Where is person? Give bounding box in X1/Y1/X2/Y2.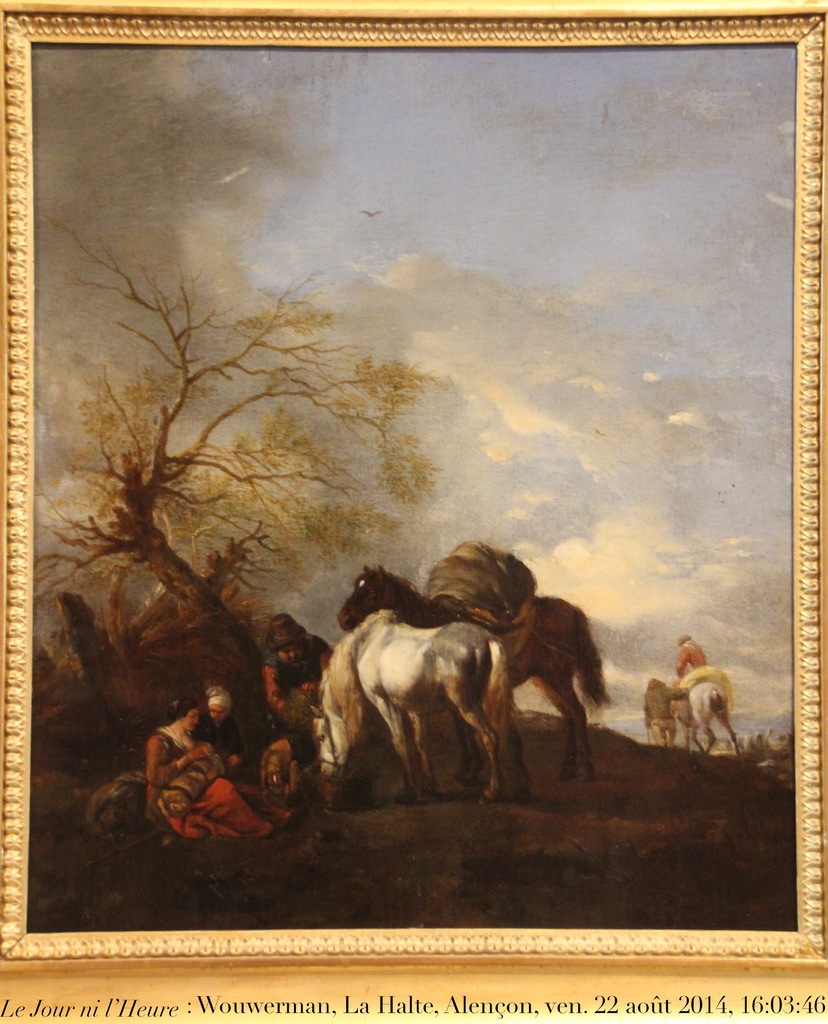
640/673/690/750.
